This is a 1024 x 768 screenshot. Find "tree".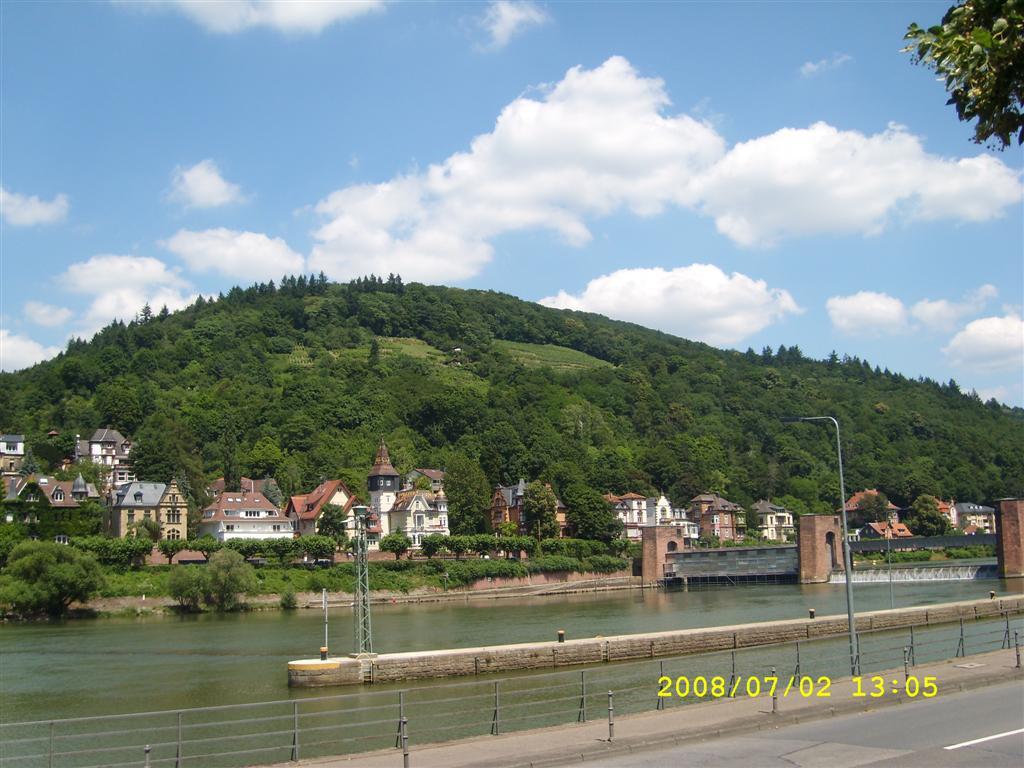
Bounding box: region(0, 530, 107, 637).
